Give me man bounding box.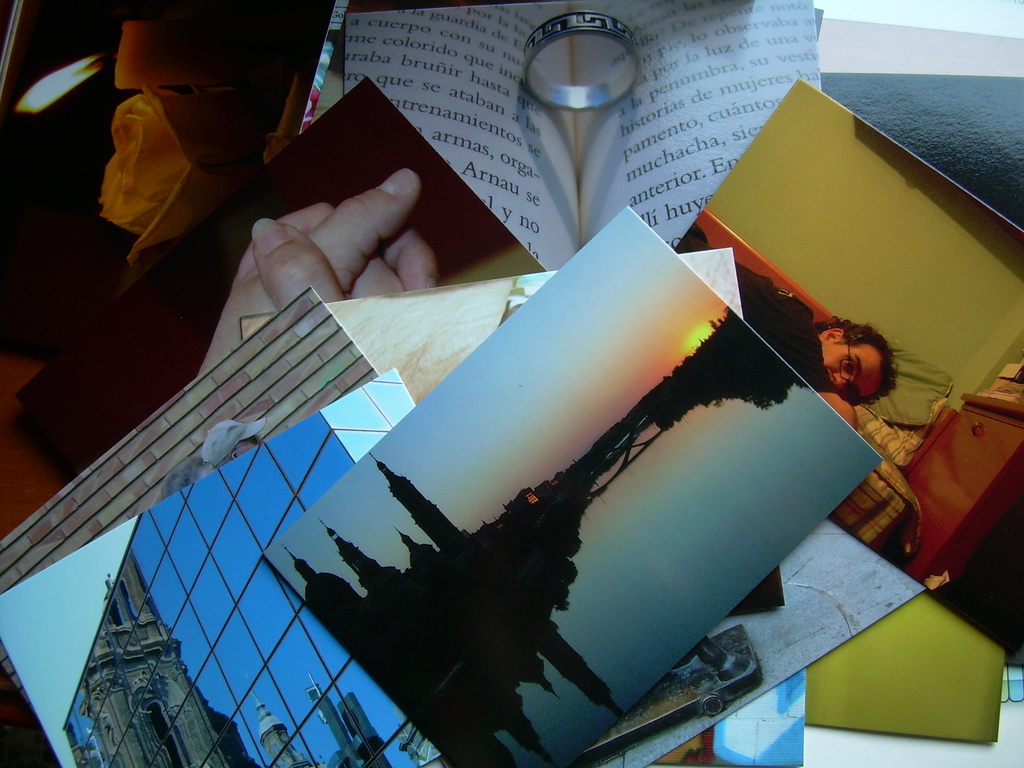
[left=677, top=248, right=900, bottom=428].
